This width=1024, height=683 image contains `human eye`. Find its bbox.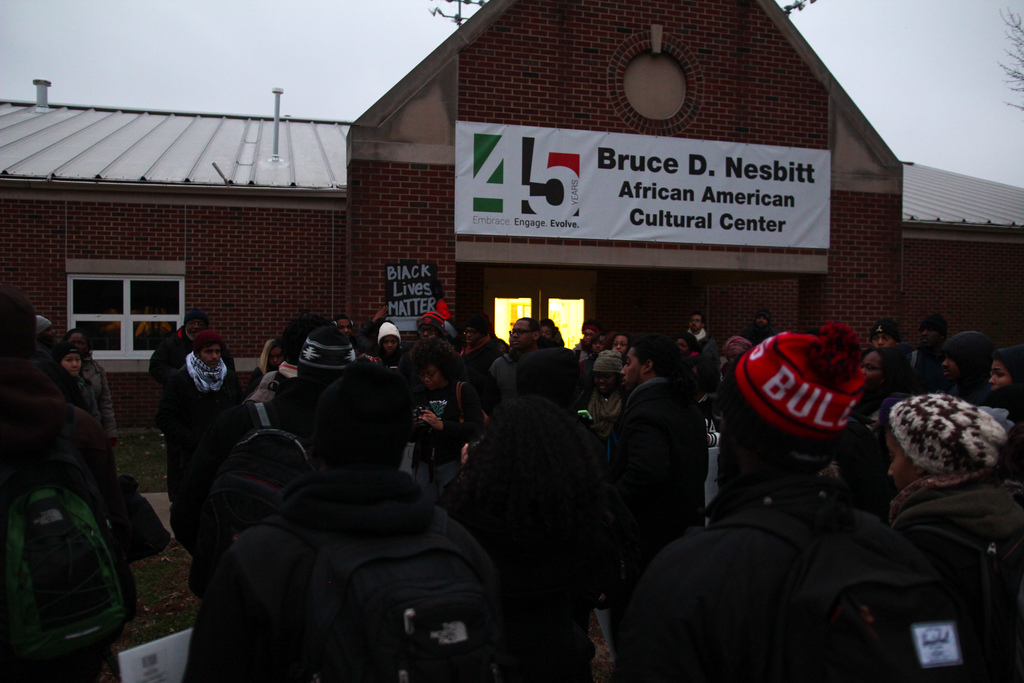
269:354:272:358.
